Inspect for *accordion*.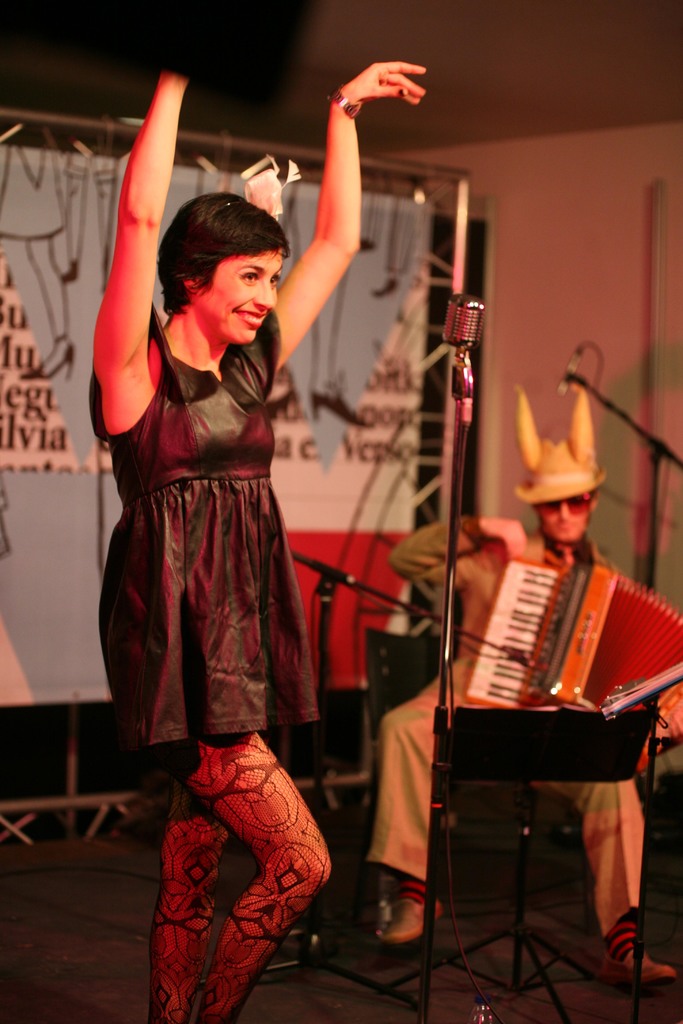
Inspection: (x1=441, y1=524, x2=673, y2=744).
